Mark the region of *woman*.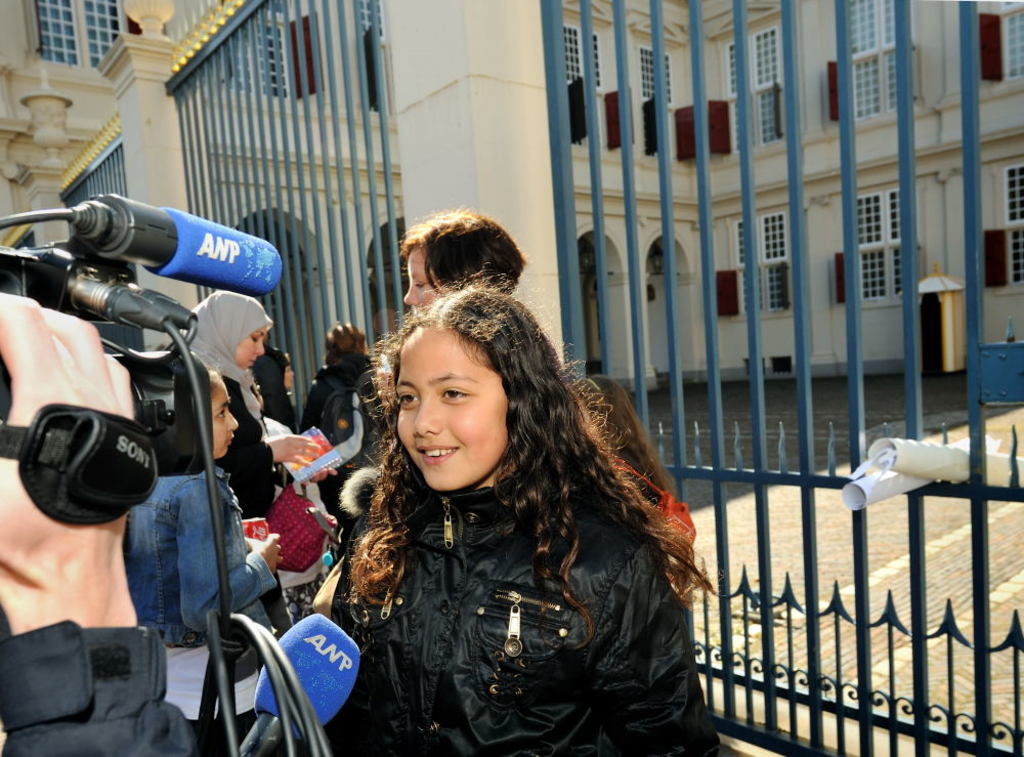
Region: BBox(398, 198, 527, 313).
